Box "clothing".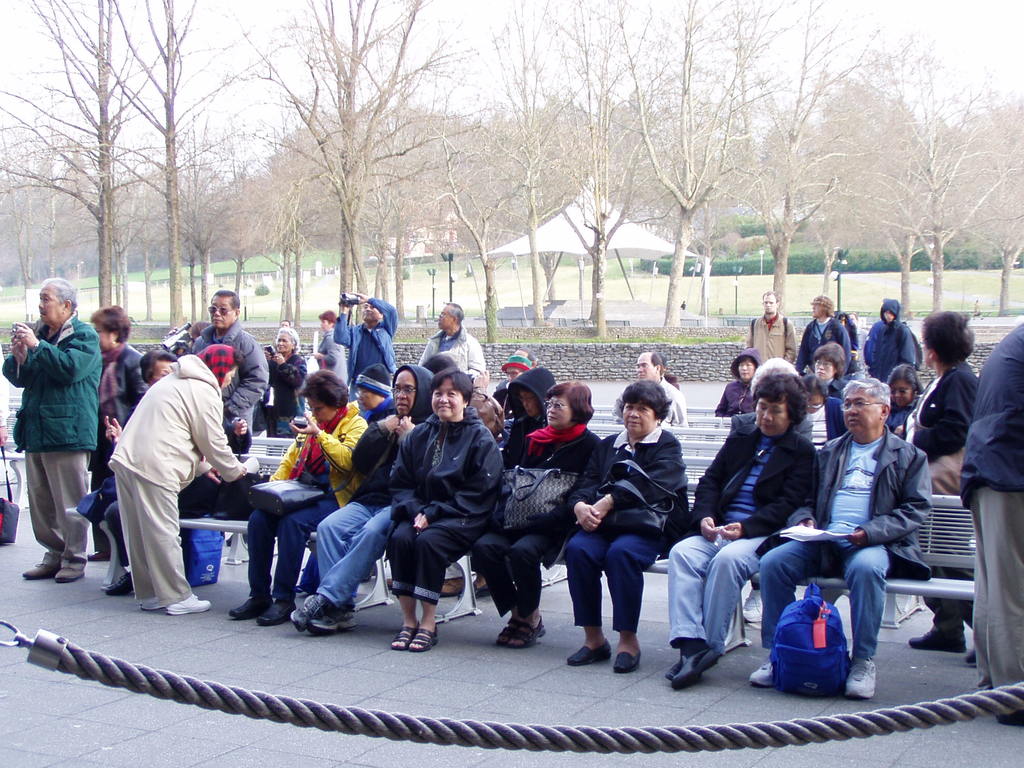
(360,392,396,426).
